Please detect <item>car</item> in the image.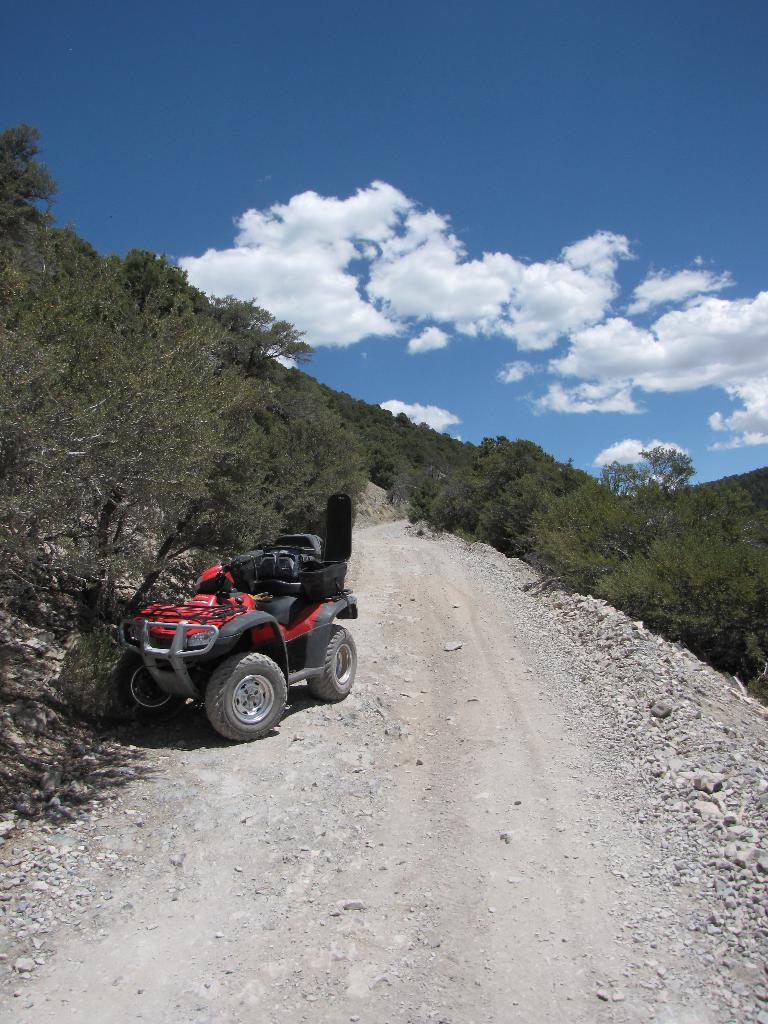
left=68, top=488, right=364, bottom=746.
